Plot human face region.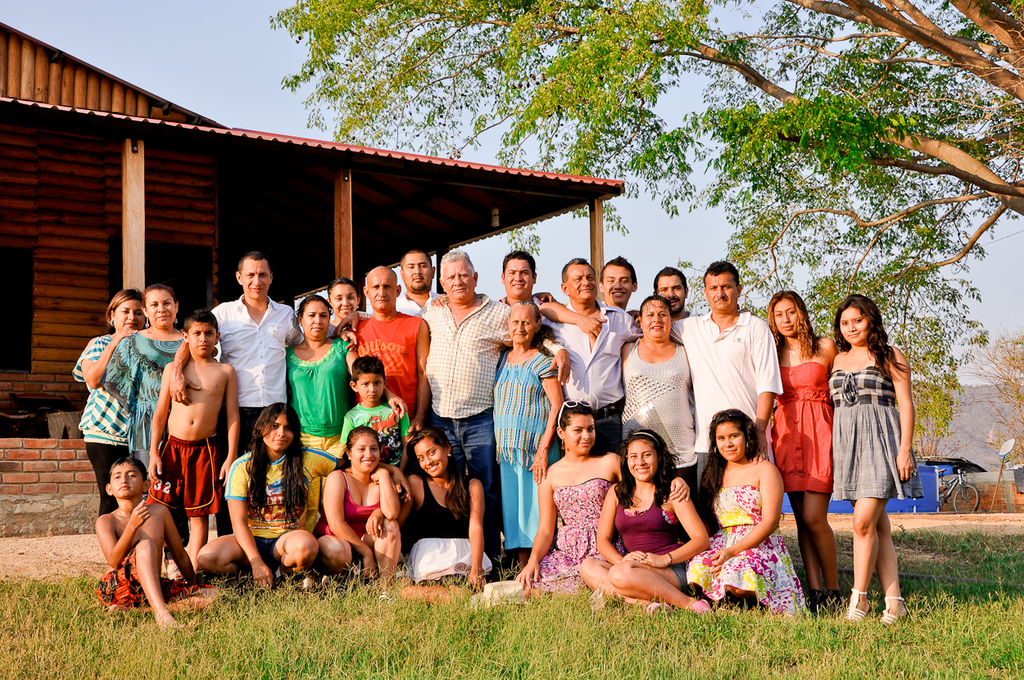
Plotted at left=715, top=422, right=745, bottom=457.
